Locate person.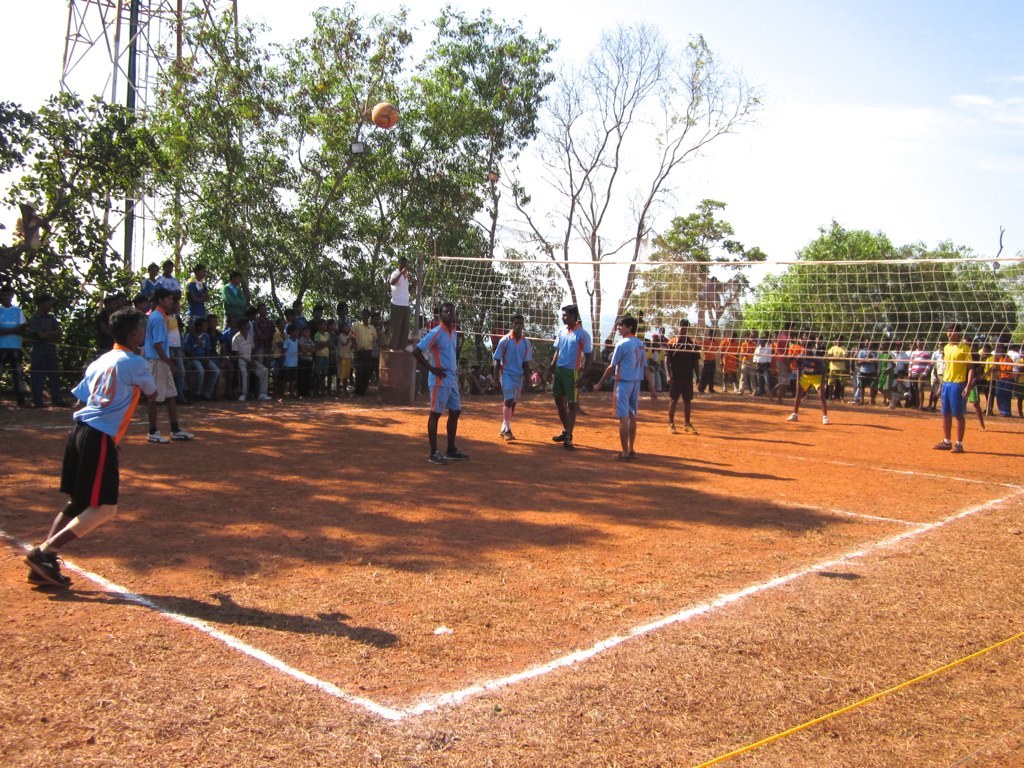
Bounding box: [821, 336, 848, 402].
